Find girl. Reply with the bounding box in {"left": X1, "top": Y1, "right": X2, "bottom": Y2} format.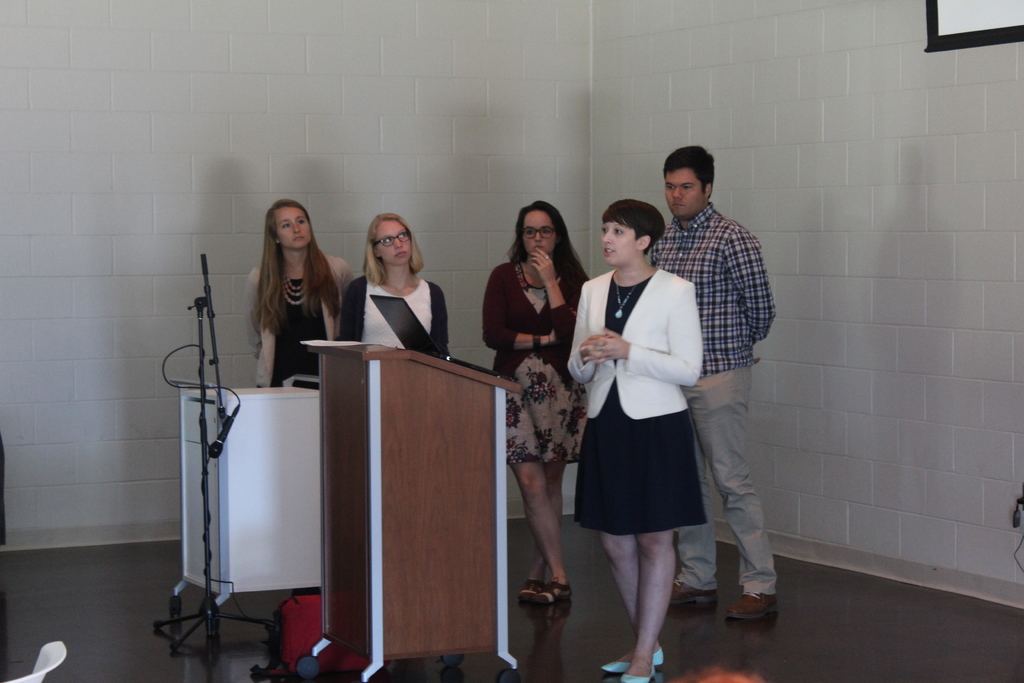
{"left": 249, "top": 199, "right": 351, "bottom": 386}.
